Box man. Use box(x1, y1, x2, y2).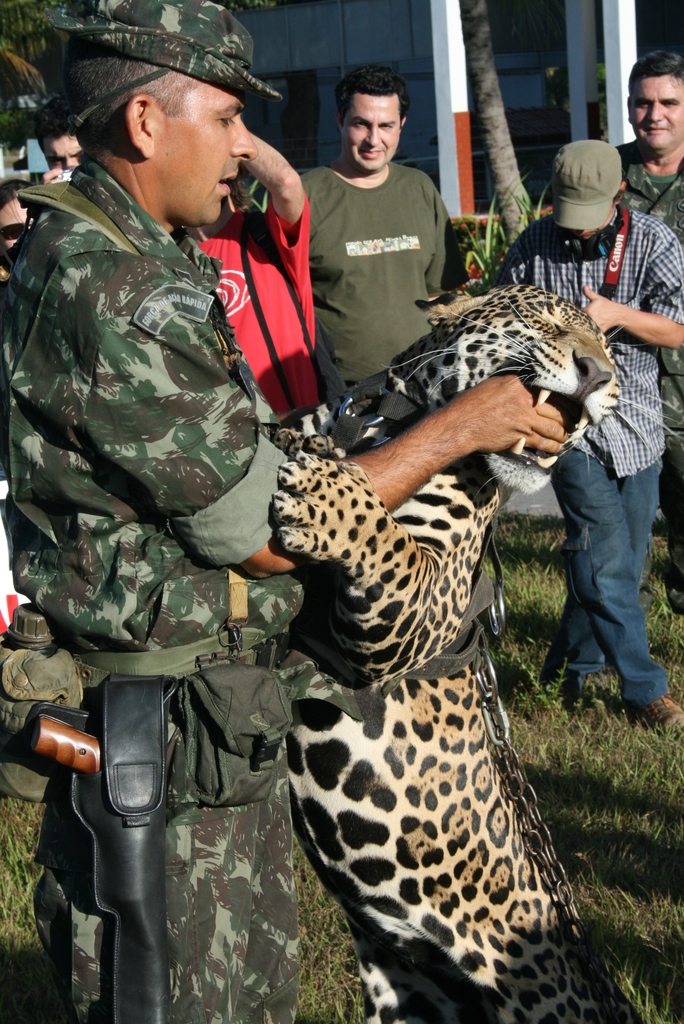
box(180, 125, 331, 435).
